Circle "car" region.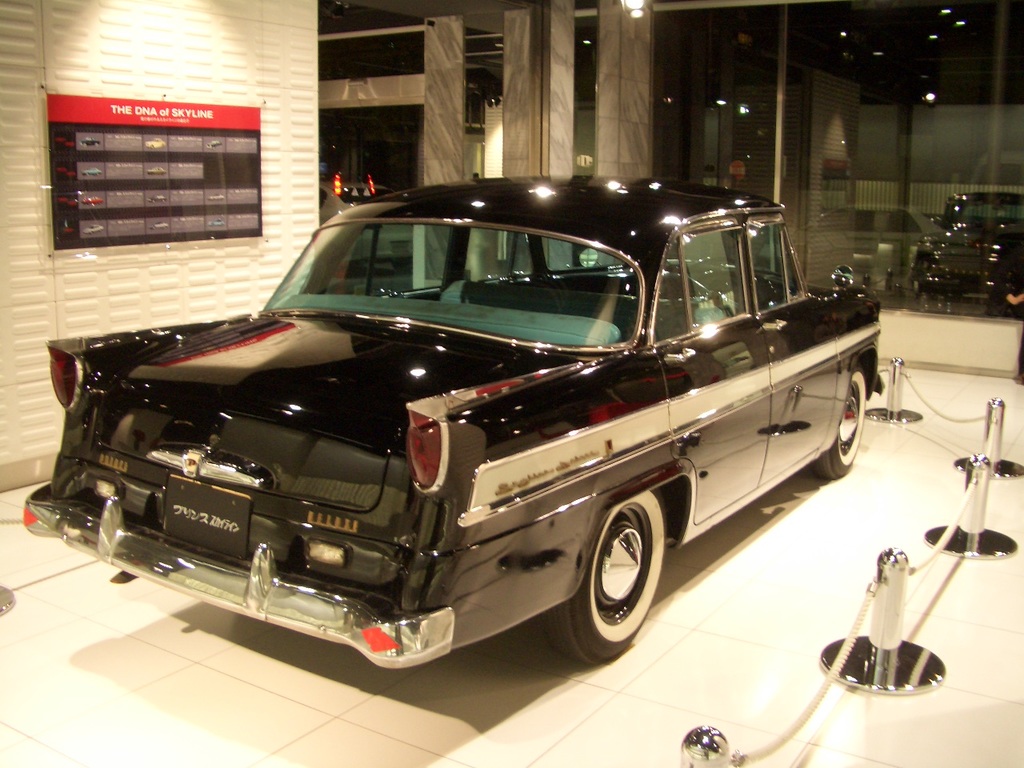
Region: 207:192:223:200.
